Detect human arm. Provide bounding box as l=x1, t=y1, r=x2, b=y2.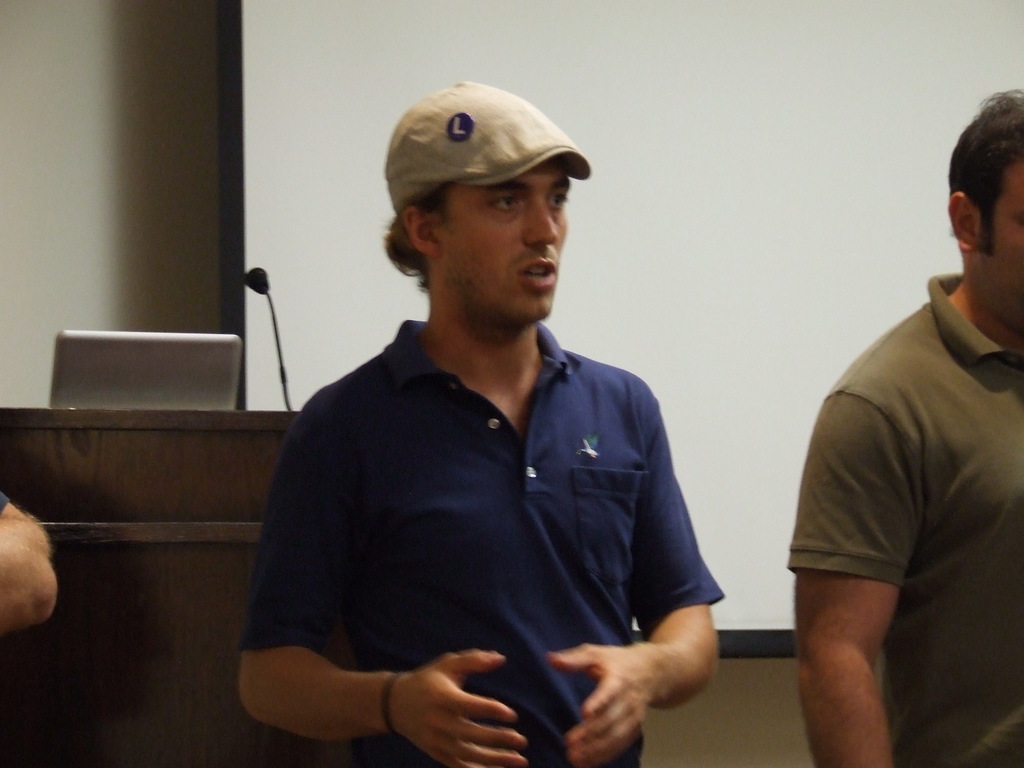
l=541, t=373, r=730, b=767.
